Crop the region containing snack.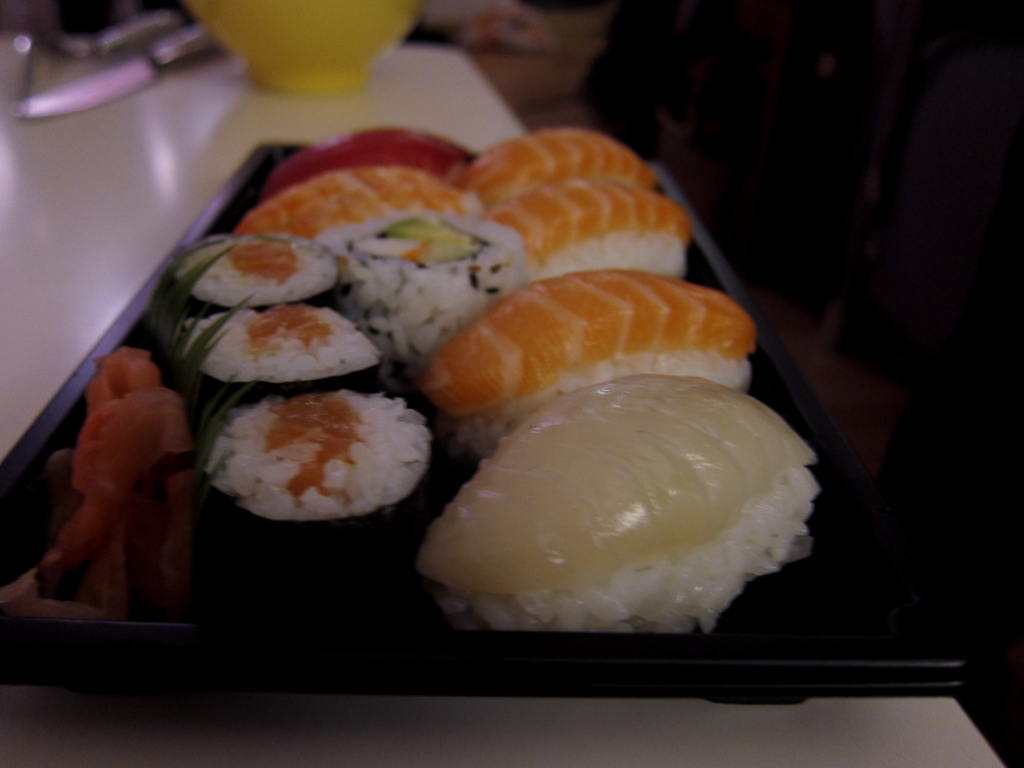
Crop region: crop(194, 312, 382, 385).
